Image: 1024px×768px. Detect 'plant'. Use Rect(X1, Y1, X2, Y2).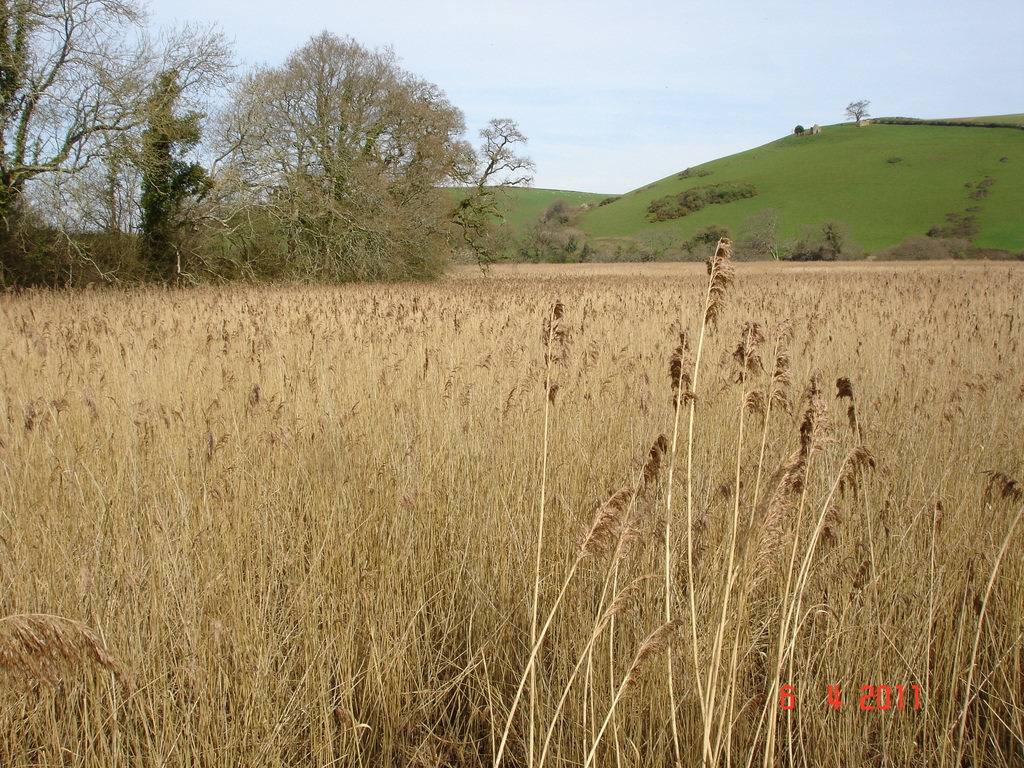
Rect(589, 240, 626, 261).
